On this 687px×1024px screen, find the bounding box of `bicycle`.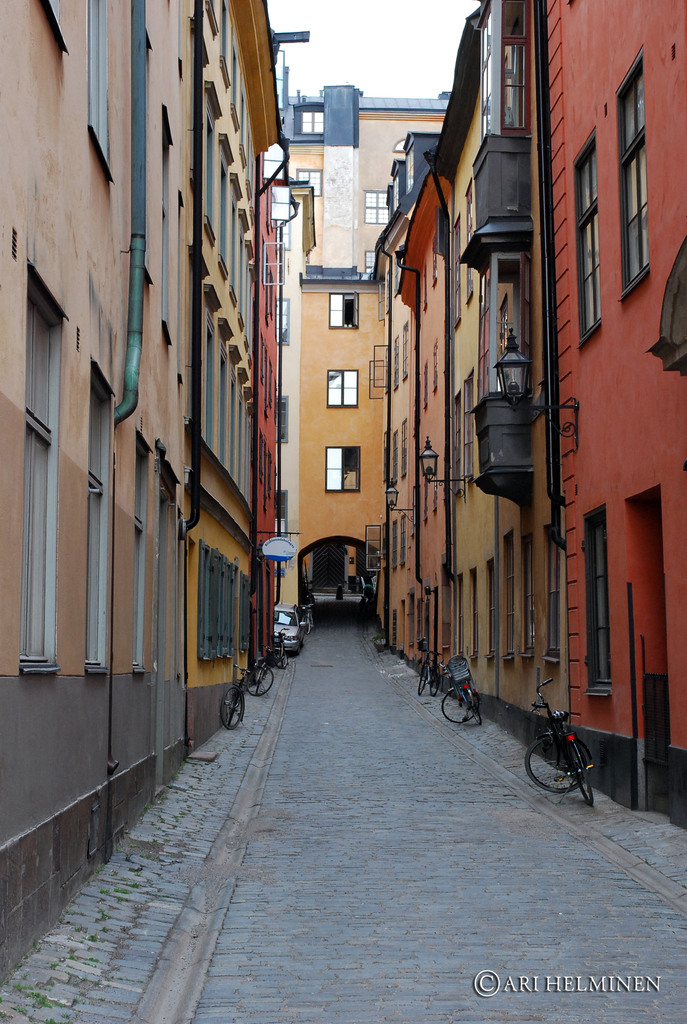
Bounding box: pyautogui.locateOnScreen(253, 648, 274, 693).
